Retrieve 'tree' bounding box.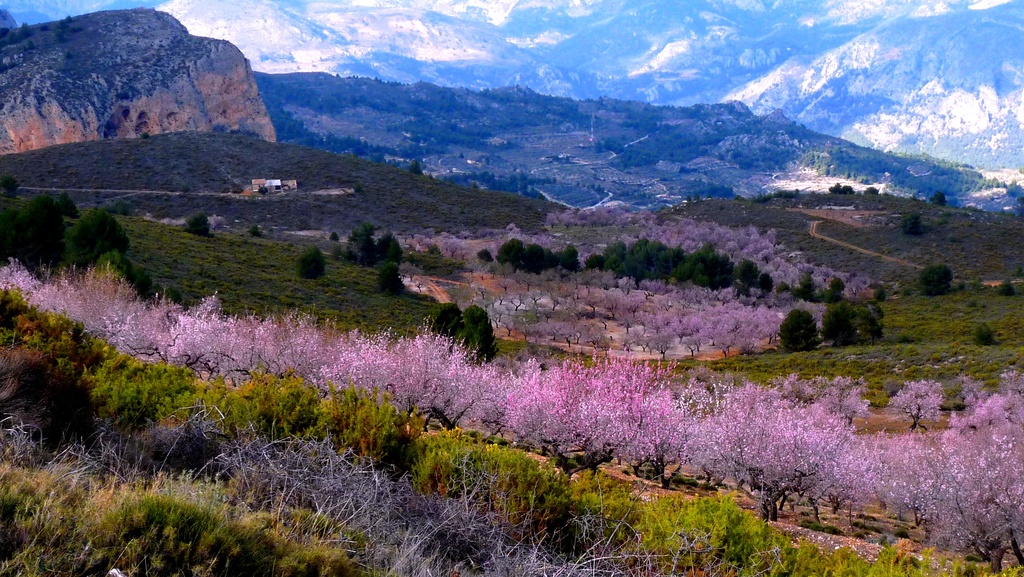
Bounding box: [left=710, top=254, right=746, bottom=289].
